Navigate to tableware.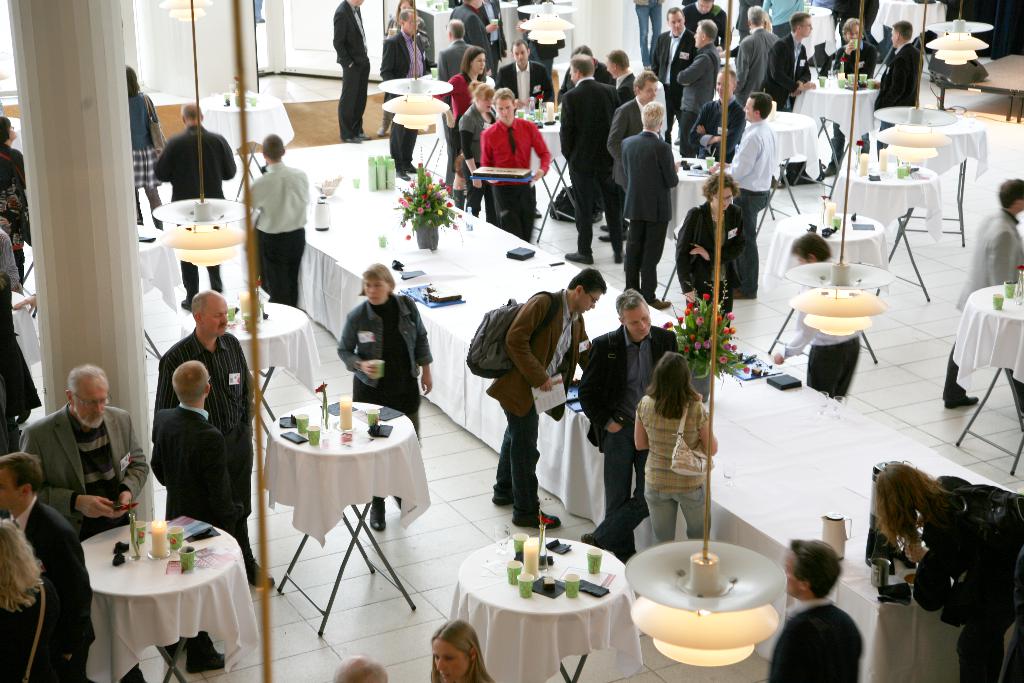
Navigation target: locate(310, 198, 331, 232).
